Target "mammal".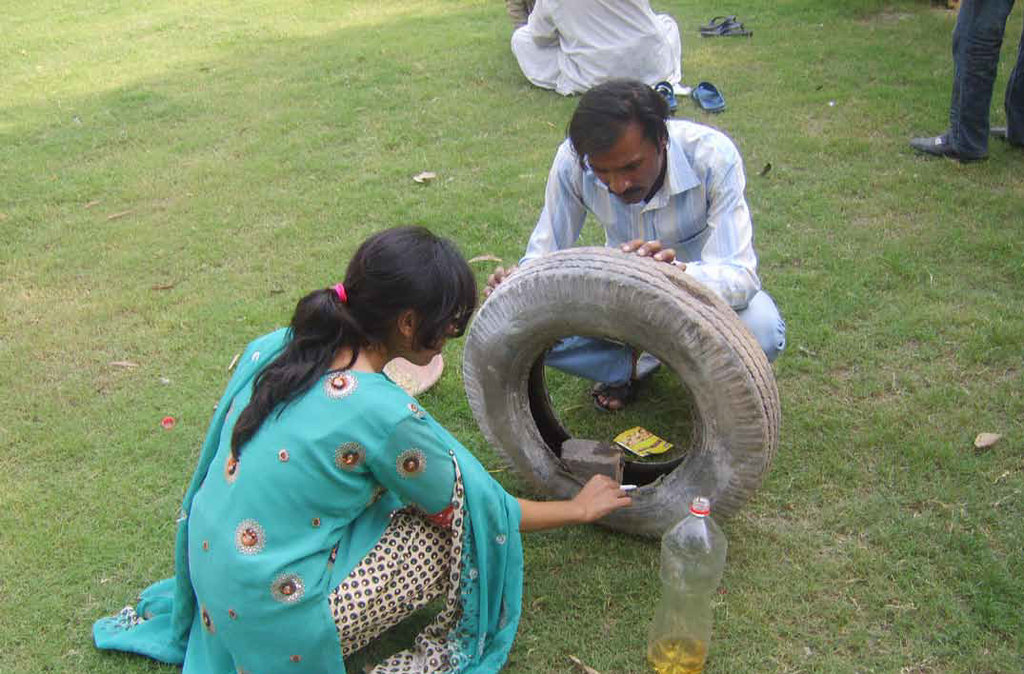
Target region: BBox(171, 228, 636, 673).
